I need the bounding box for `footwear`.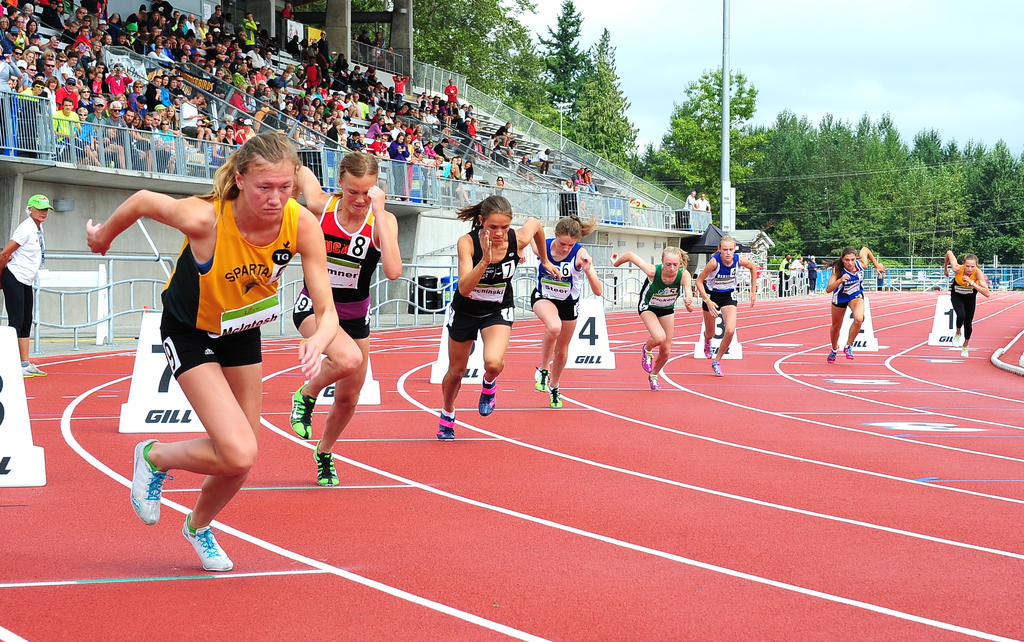
Here it is: 702:333:712:360.
